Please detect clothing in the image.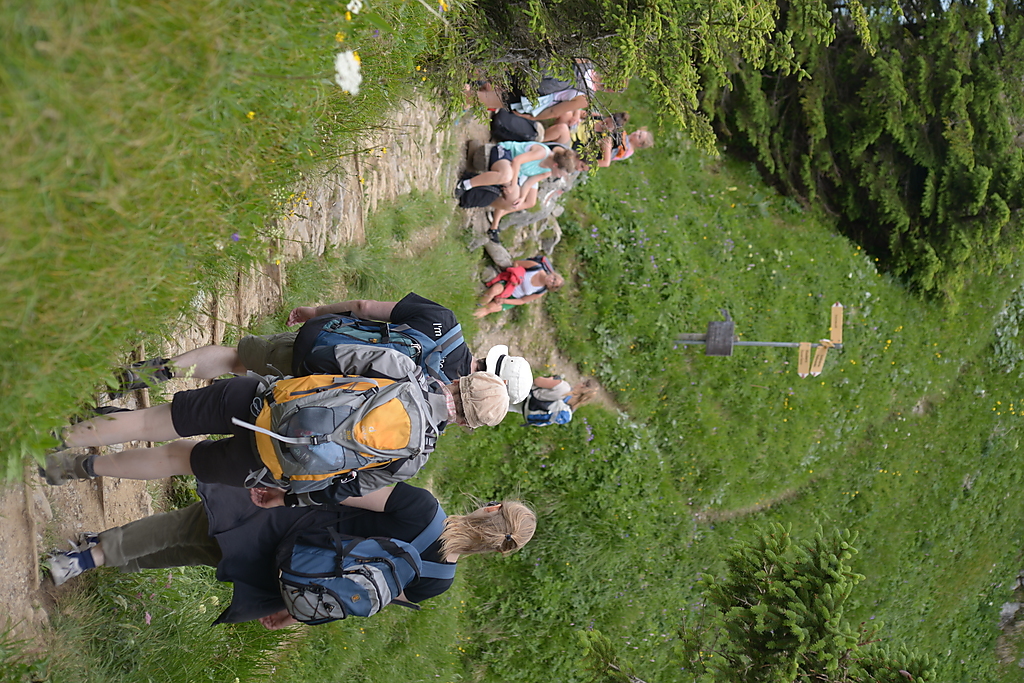
<bbox>168, 338, 513, 511</bbox>.
